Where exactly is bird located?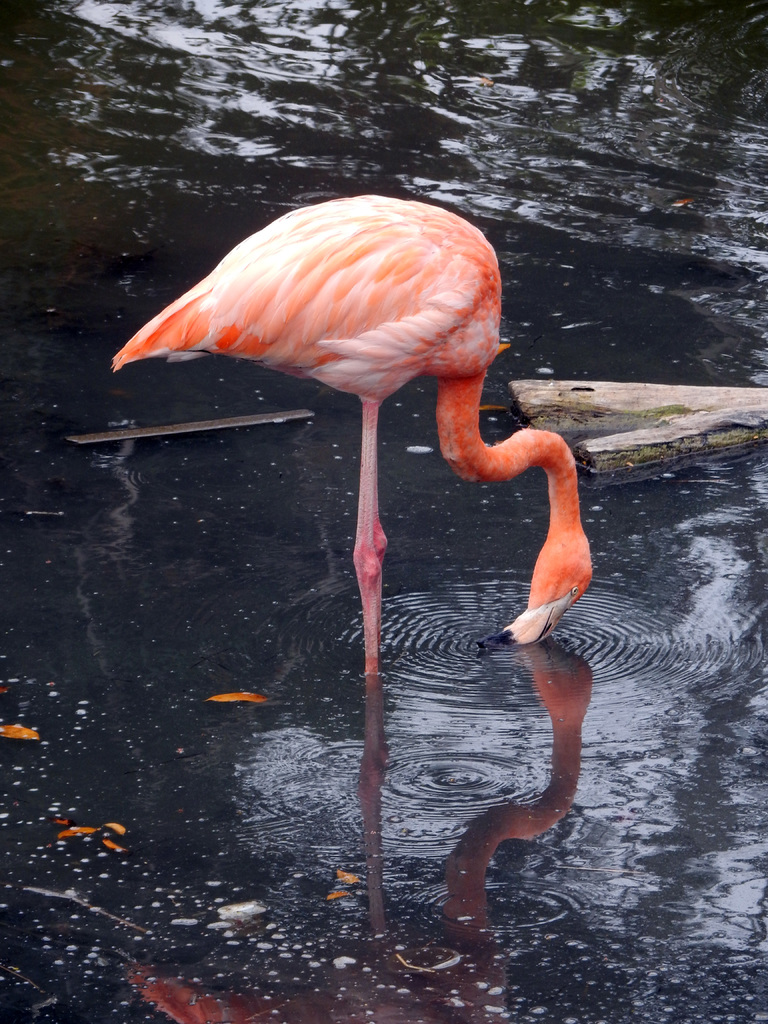
Its bounding box is [left=101, top=211, right=600, bottom=691].
